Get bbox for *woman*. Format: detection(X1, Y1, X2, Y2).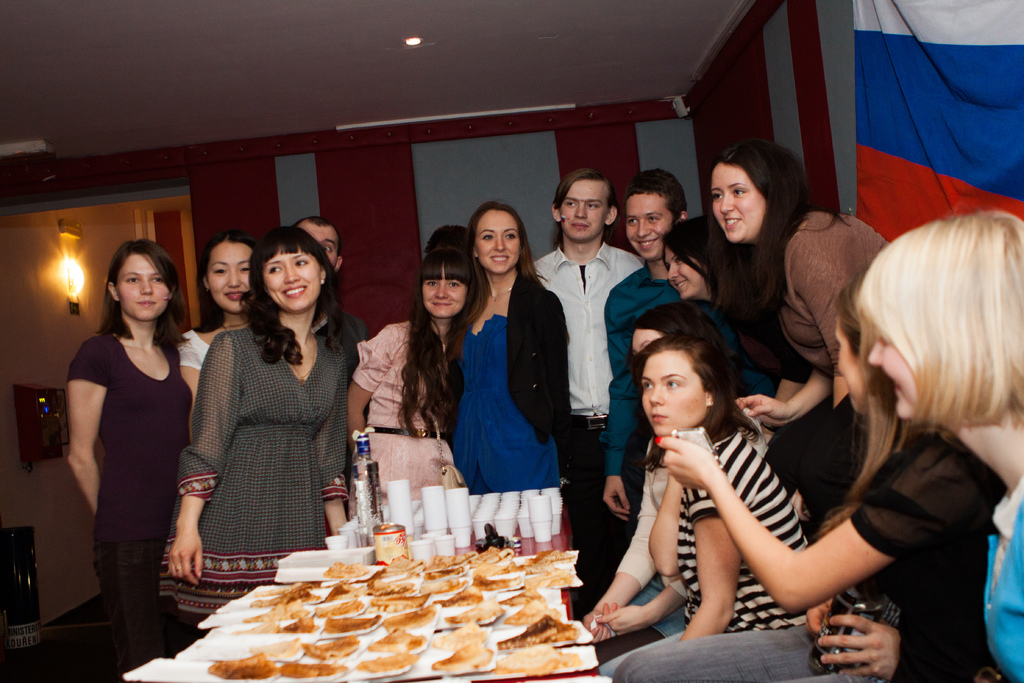
detection(858, 207, 1023, 682).
